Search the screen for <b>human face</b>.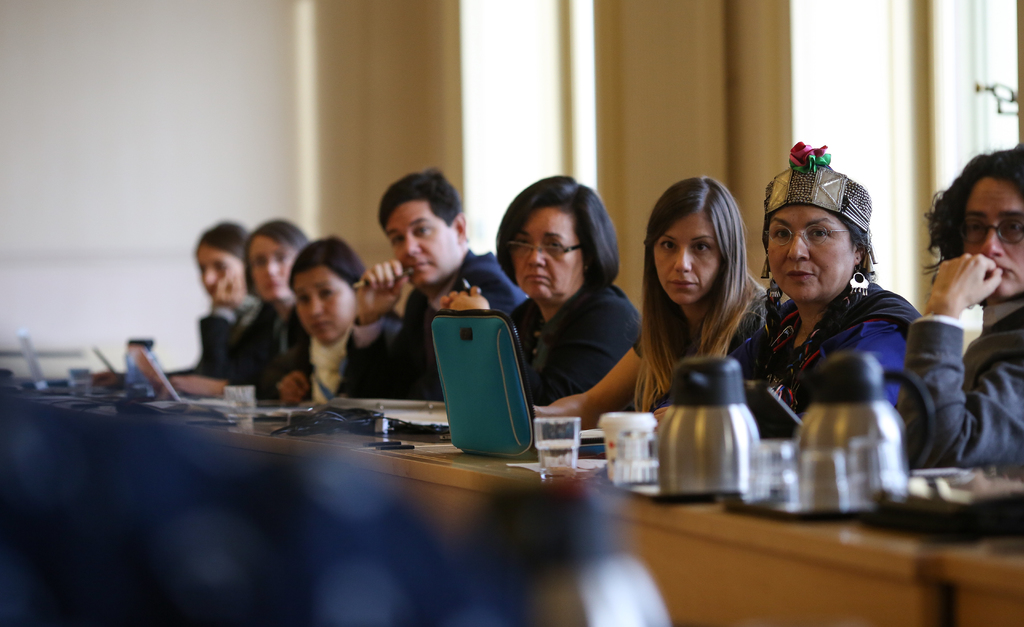
Found at rect(385, 198, 465, 288).
